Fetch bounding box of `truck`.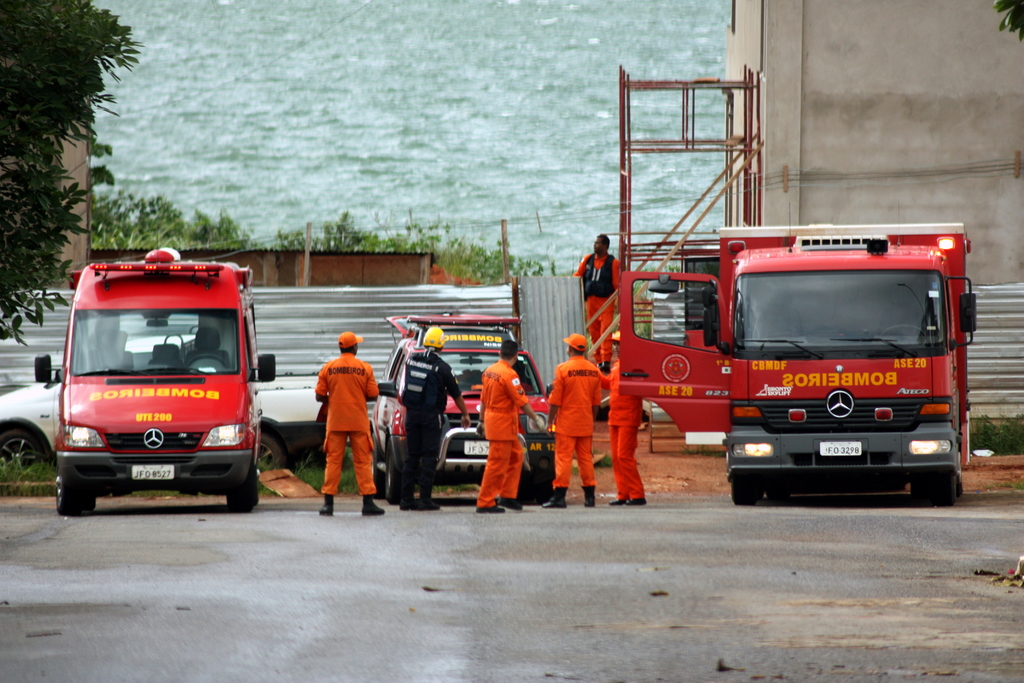
Bbox: Rect(568, 217, 984, 508).
